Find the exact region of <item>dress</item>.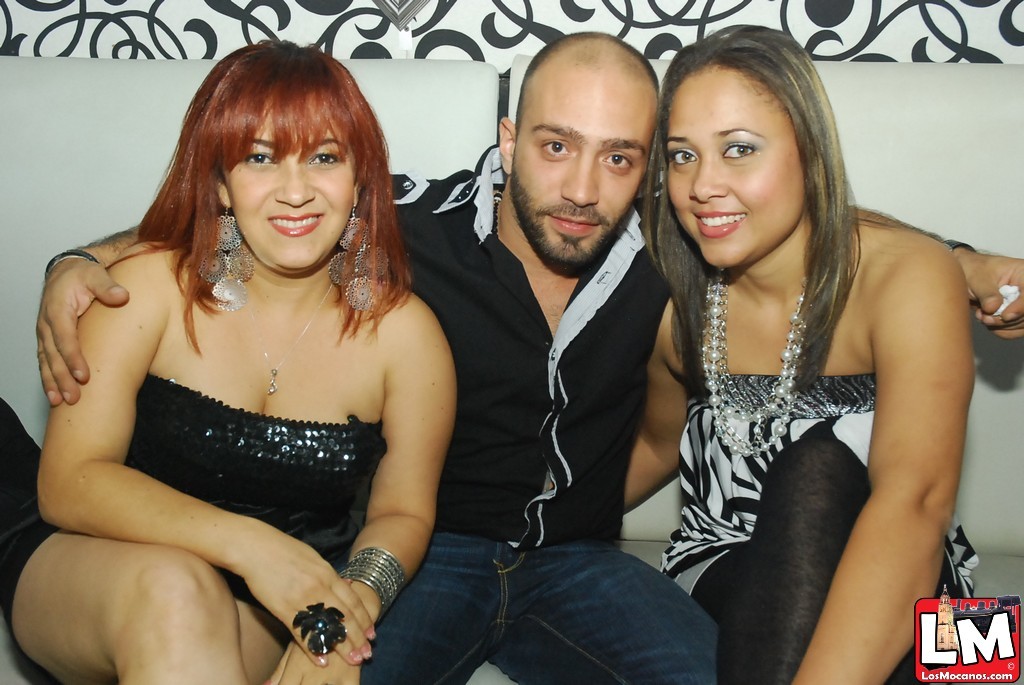
Exact region: (x1=0, y1=369, x2=388, y2=684).
